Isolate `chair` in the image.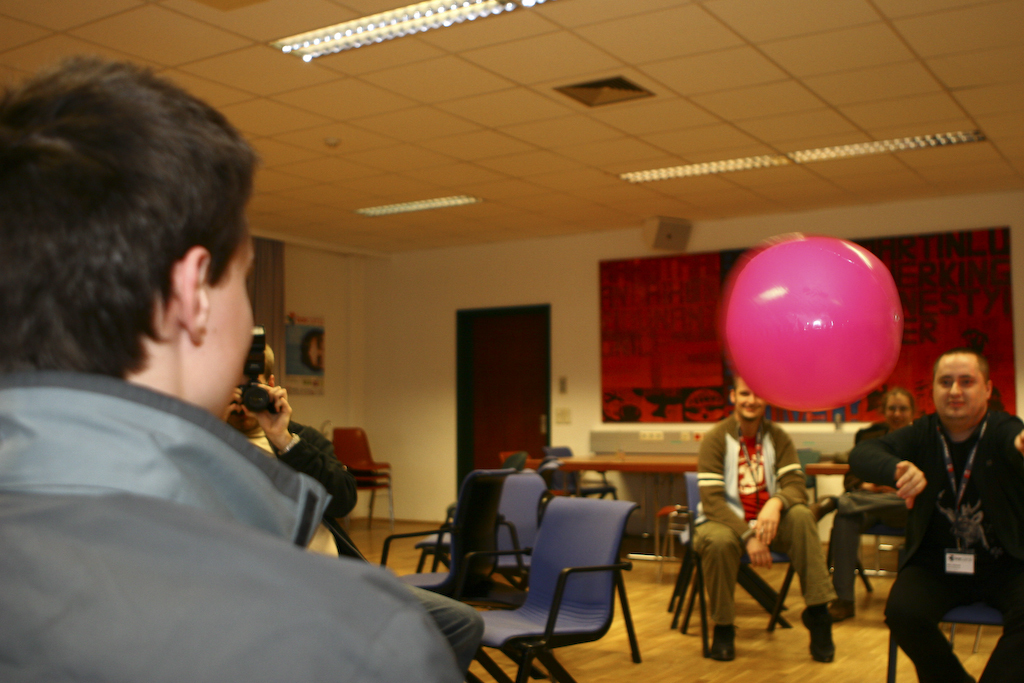
Isolated region: rect(820, 522, 917, 610).
